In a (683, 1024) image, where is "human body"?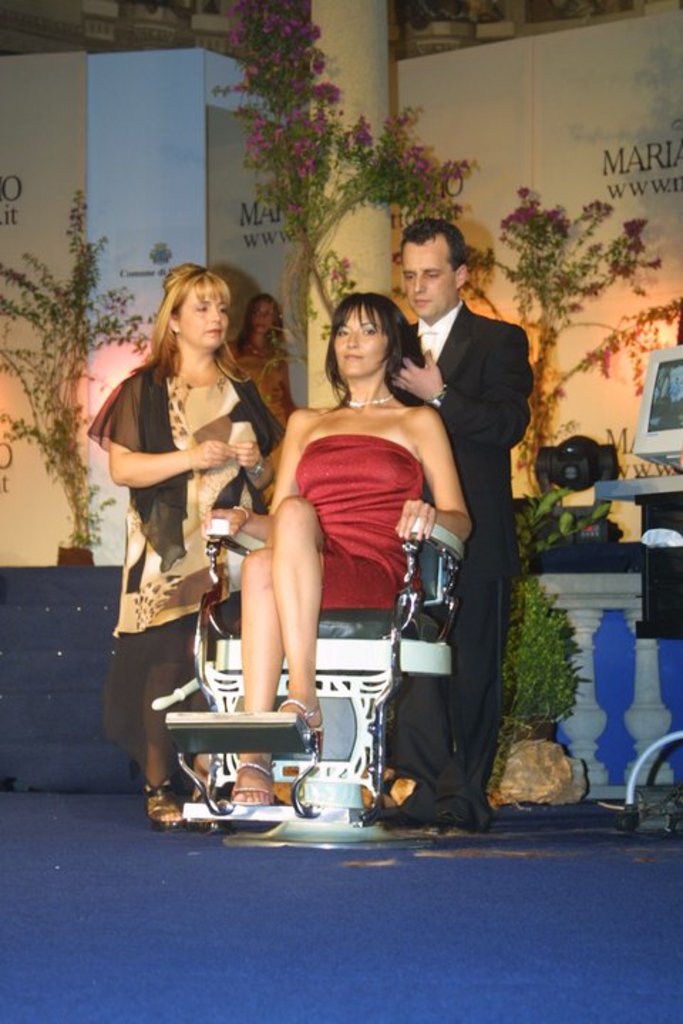
391,215,536,836.
